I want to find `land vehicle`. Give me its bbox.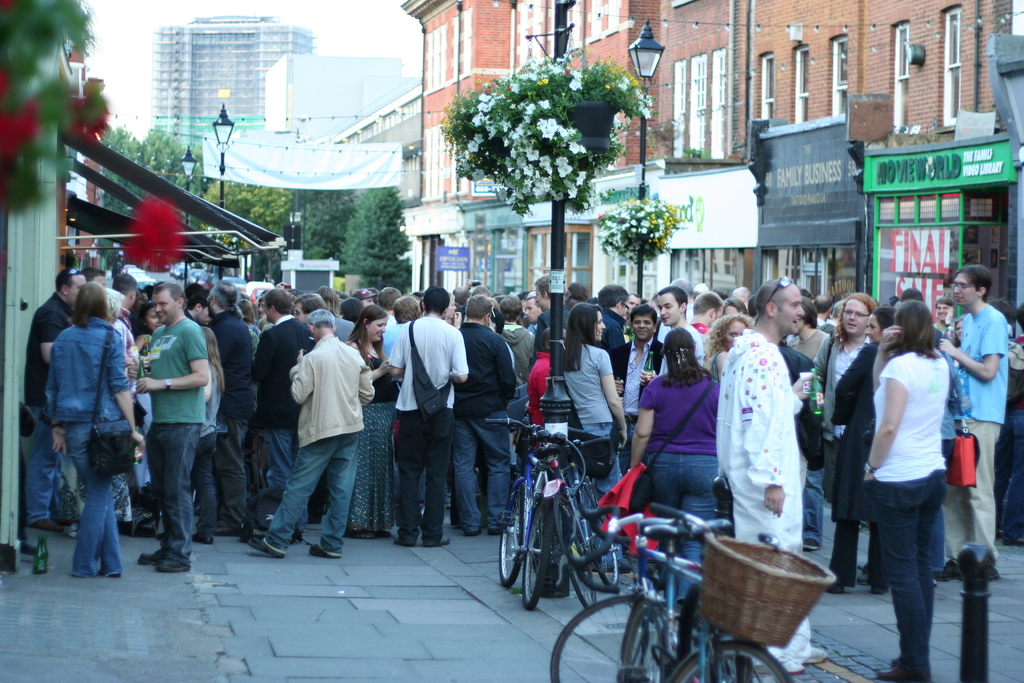
(x1=640, y1=507, x2=788, y2=682).
